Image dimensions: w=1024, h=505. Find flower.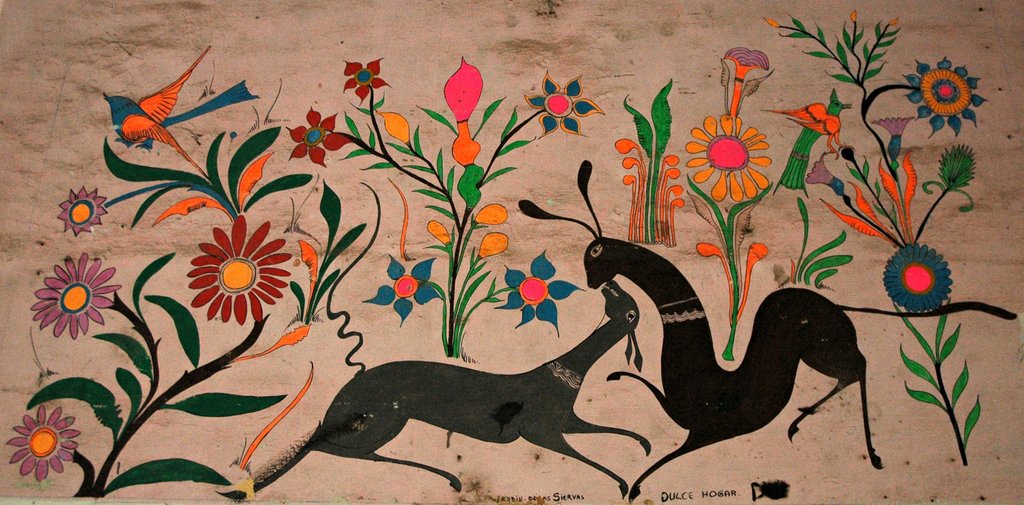
(900,58,986,138).
